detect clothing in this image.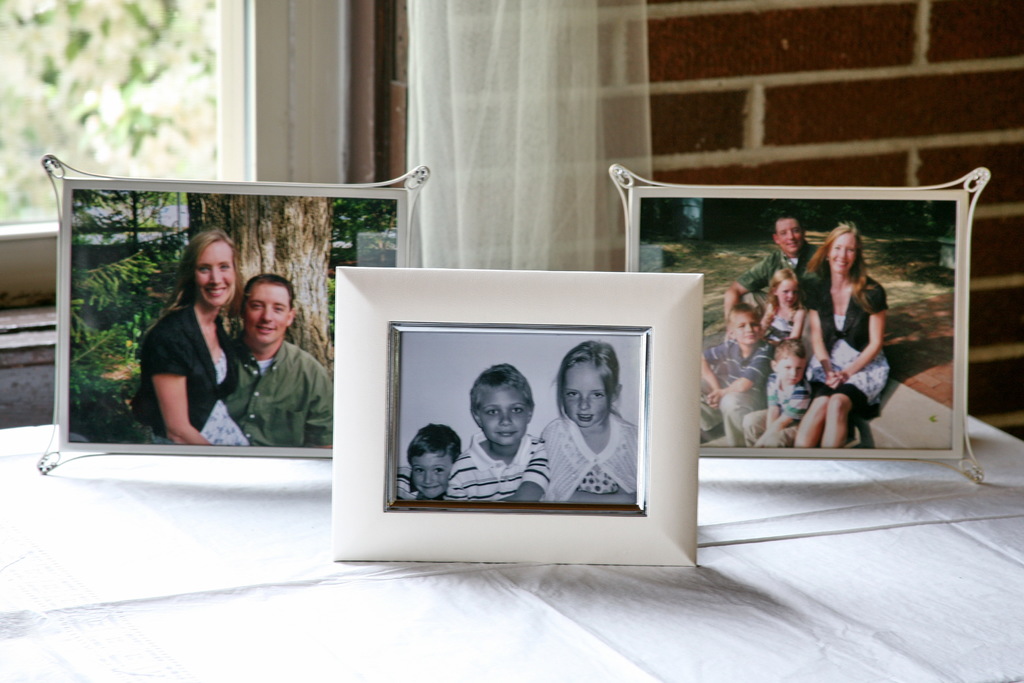
Detection: 195, 292, 329, 469.
